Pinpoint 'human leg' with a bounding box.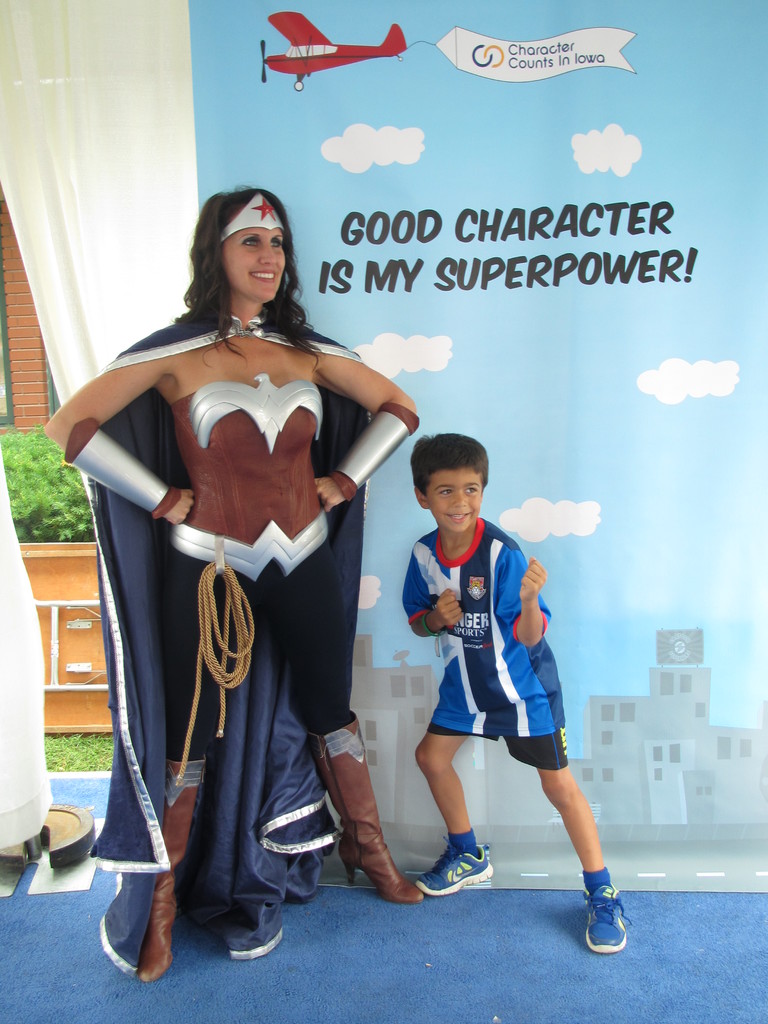
(291, 545, 429, 899).
